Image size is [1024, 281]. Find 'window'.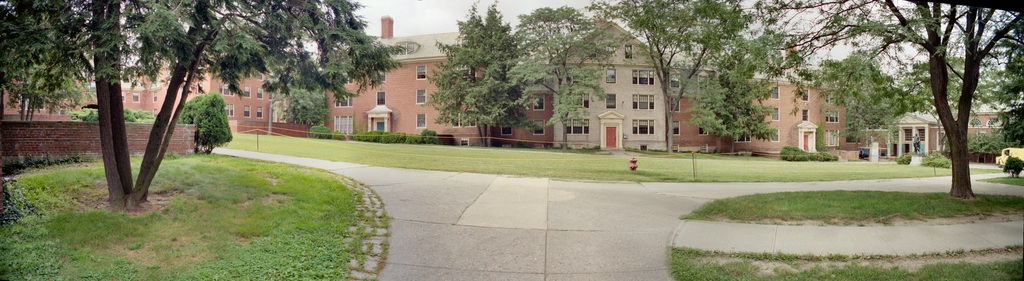
[668,72,684,89].
